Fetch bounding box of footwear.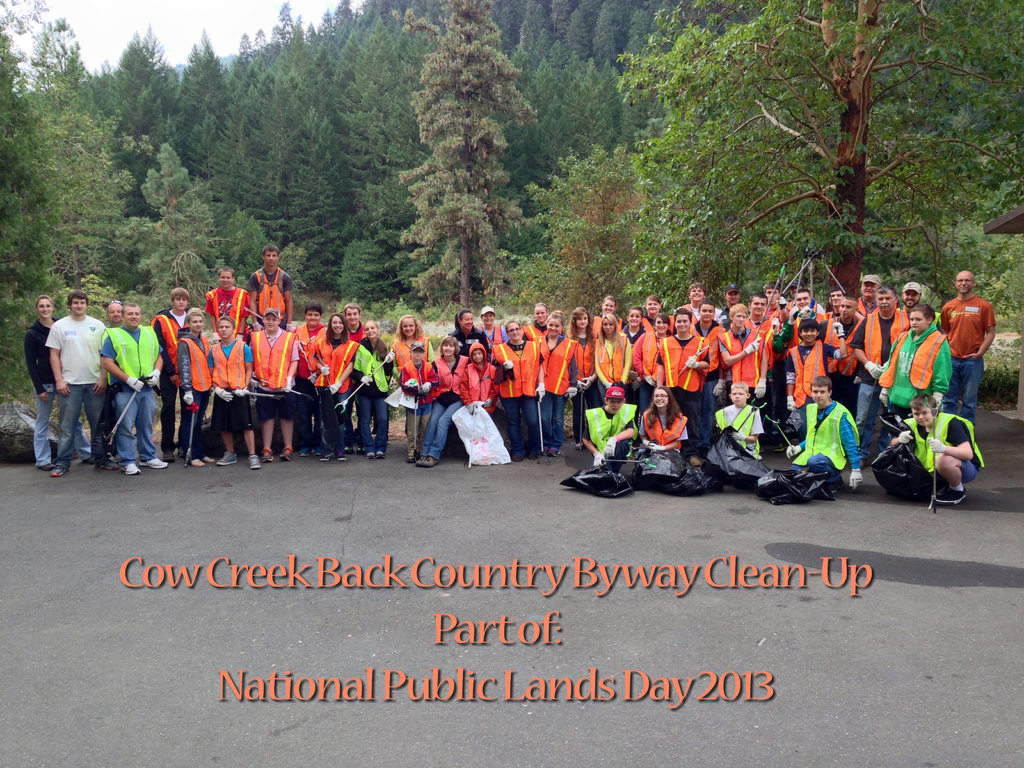
Bbox: BBox(248, 452, 260, 470).
